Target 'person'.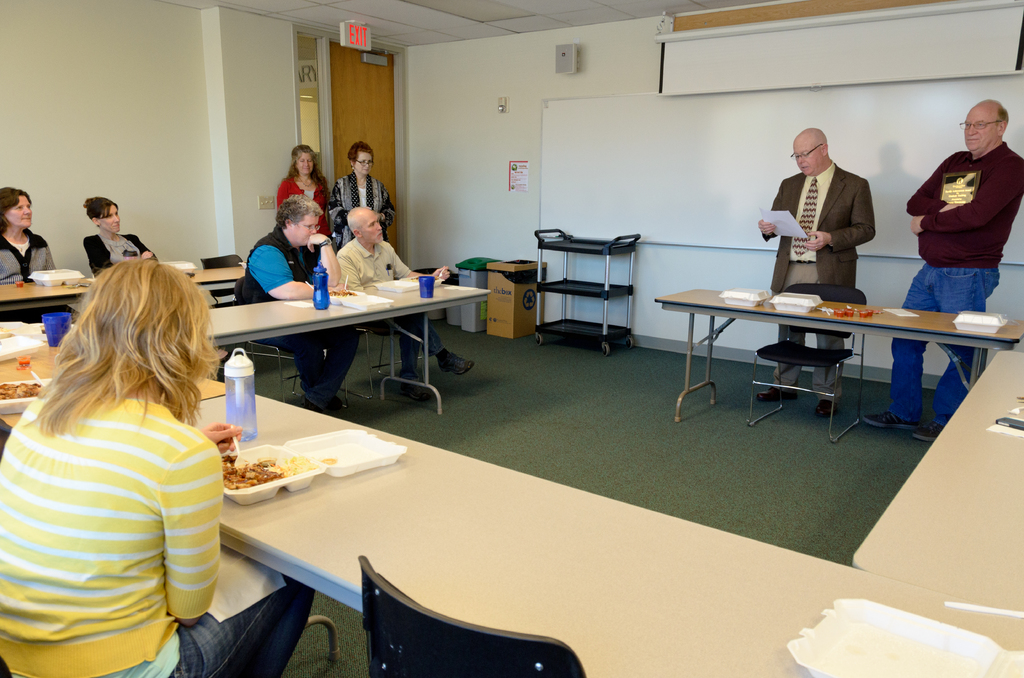
Target region: BBox(276, 145, 333, 267).
